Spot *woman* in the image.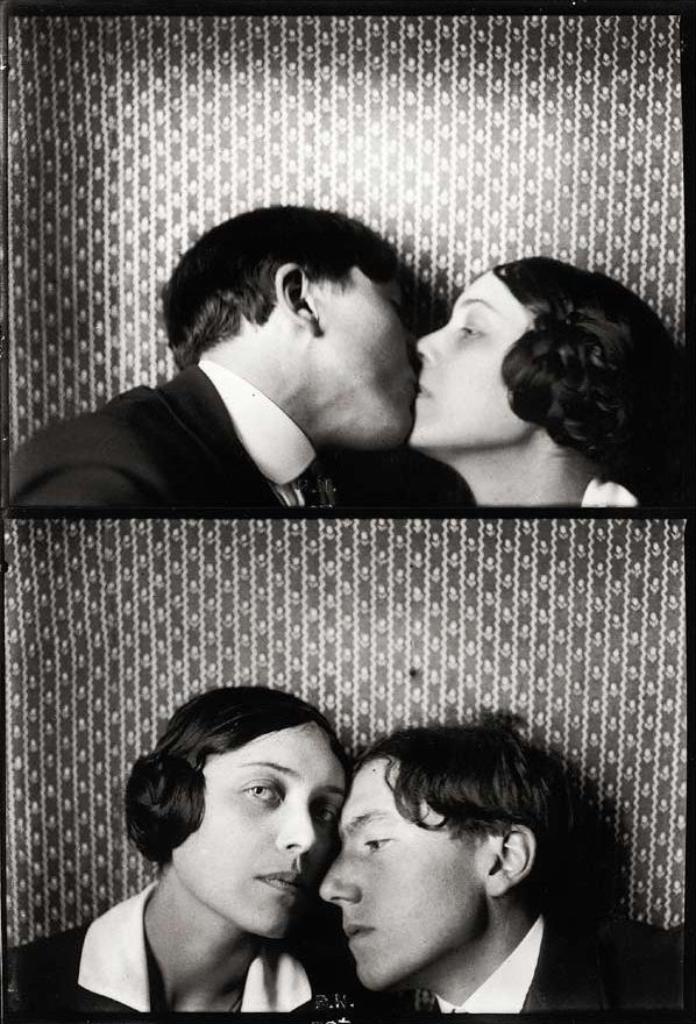
*woman* found at bbox=(403, 247, 688, 511).
